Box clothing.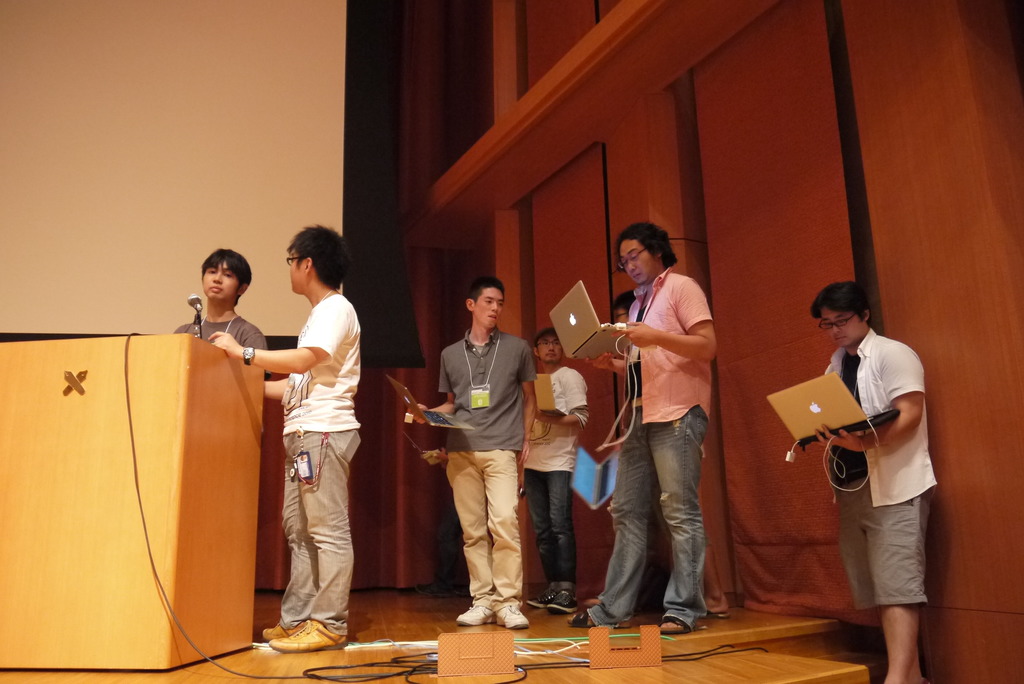
bbox=(436, 333, 532, 611).
